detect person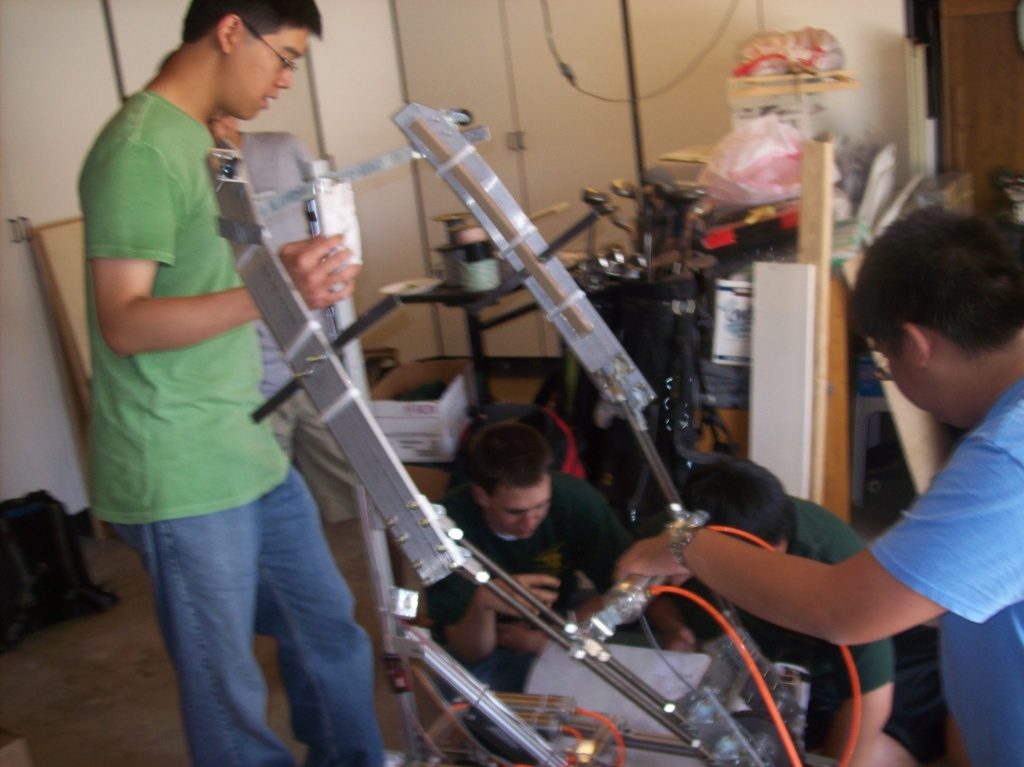
(x1=424, y1=418, x2=696, y2=766)
